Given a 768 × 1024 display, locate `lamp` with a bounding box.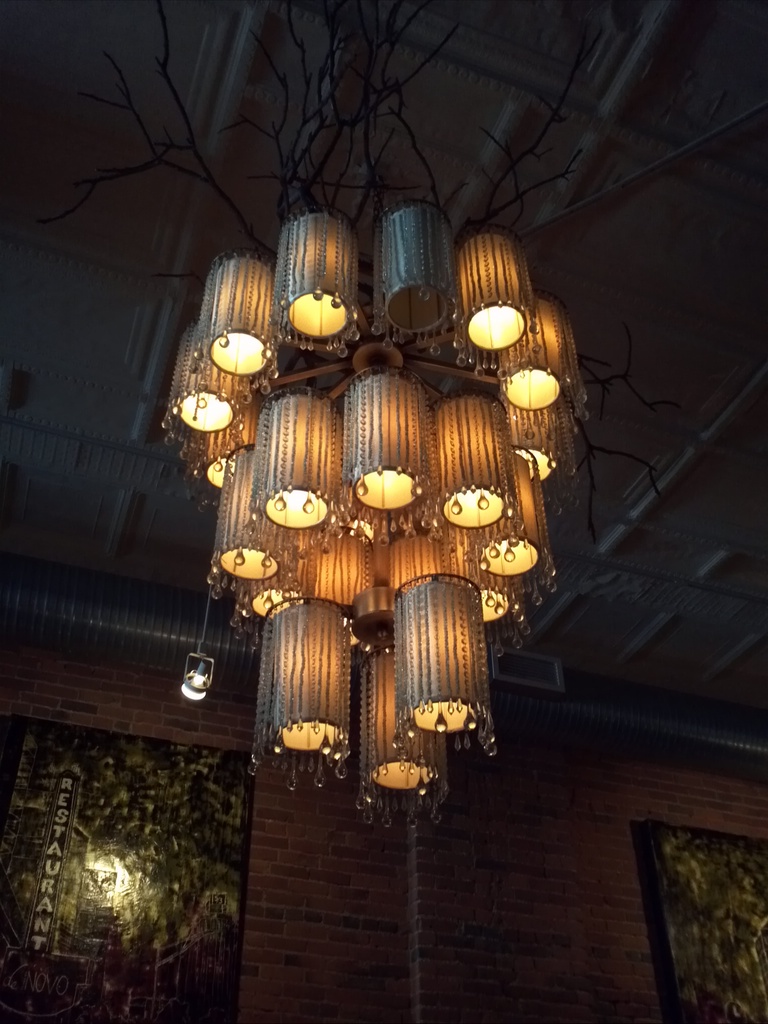
Located: box=[493, 283, 570, 426].
